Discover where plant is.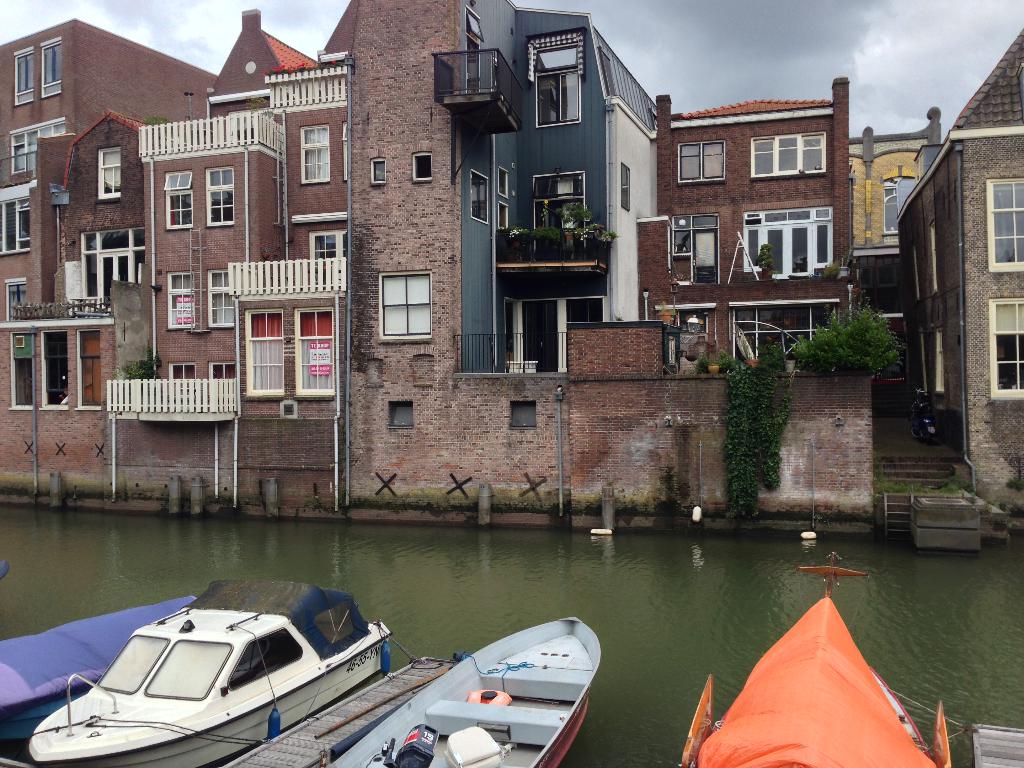
Discovered at Rect(728, 353, 797, 523).
